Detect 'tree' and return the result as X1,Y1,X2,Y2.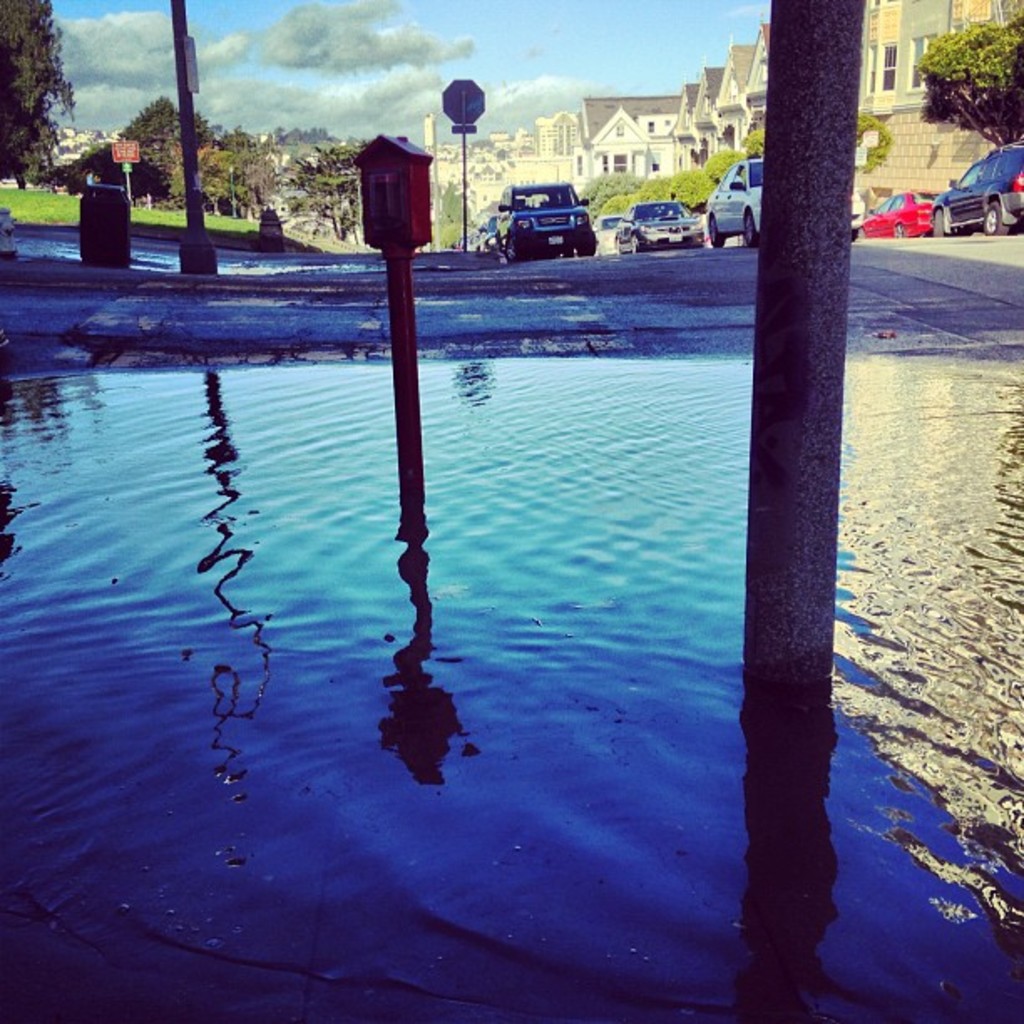
0,0,82,192.
